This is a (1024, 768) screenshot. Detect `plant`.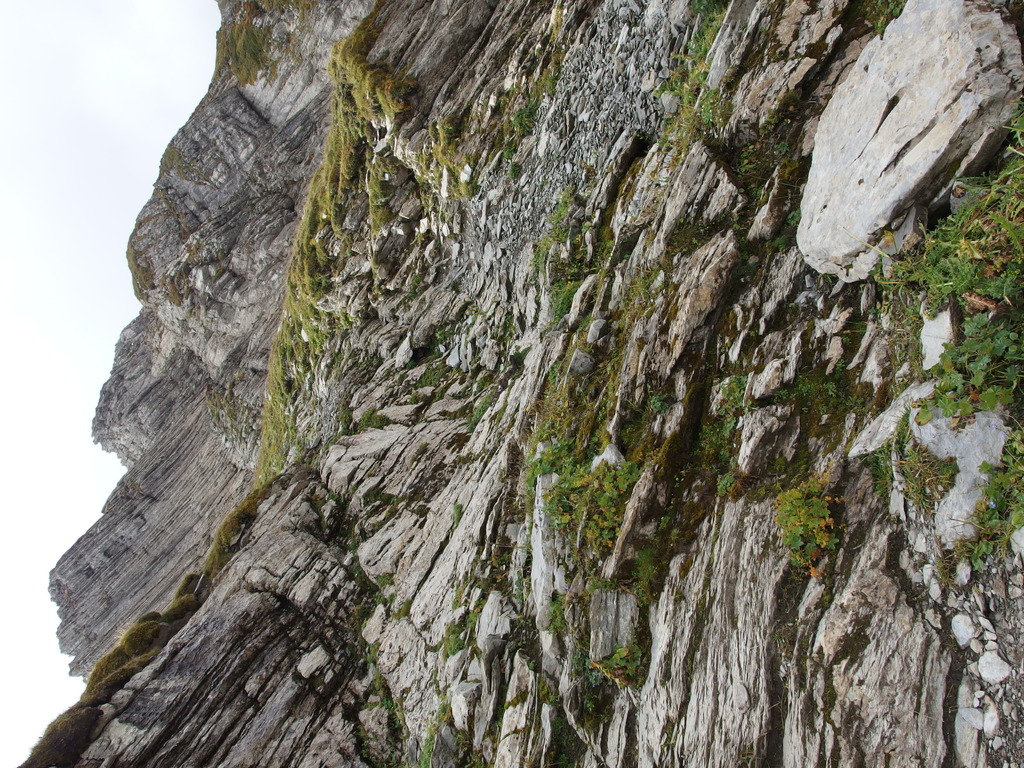
BBox(525, 657, 543, 679).
